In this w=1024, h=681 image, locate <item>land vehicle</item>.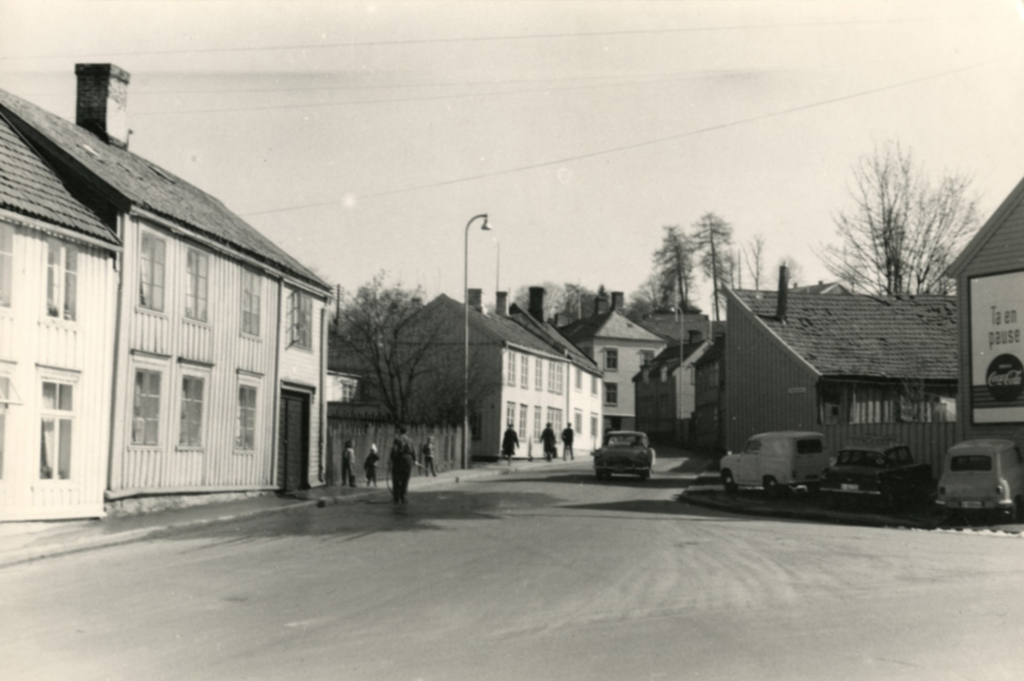
Bounding box: x1=935 y1=437 x2=1023 y2=520.
